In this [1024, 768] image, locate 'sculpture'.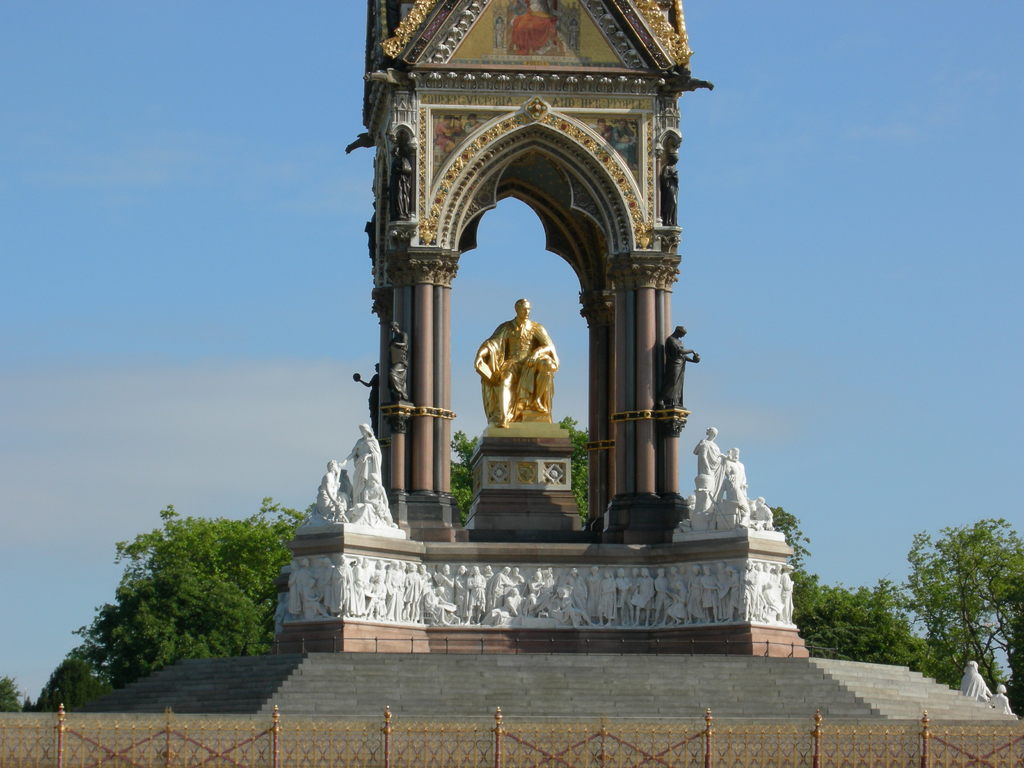
Bounding box: x1=288, y1=559, x2=300, y2=616.
